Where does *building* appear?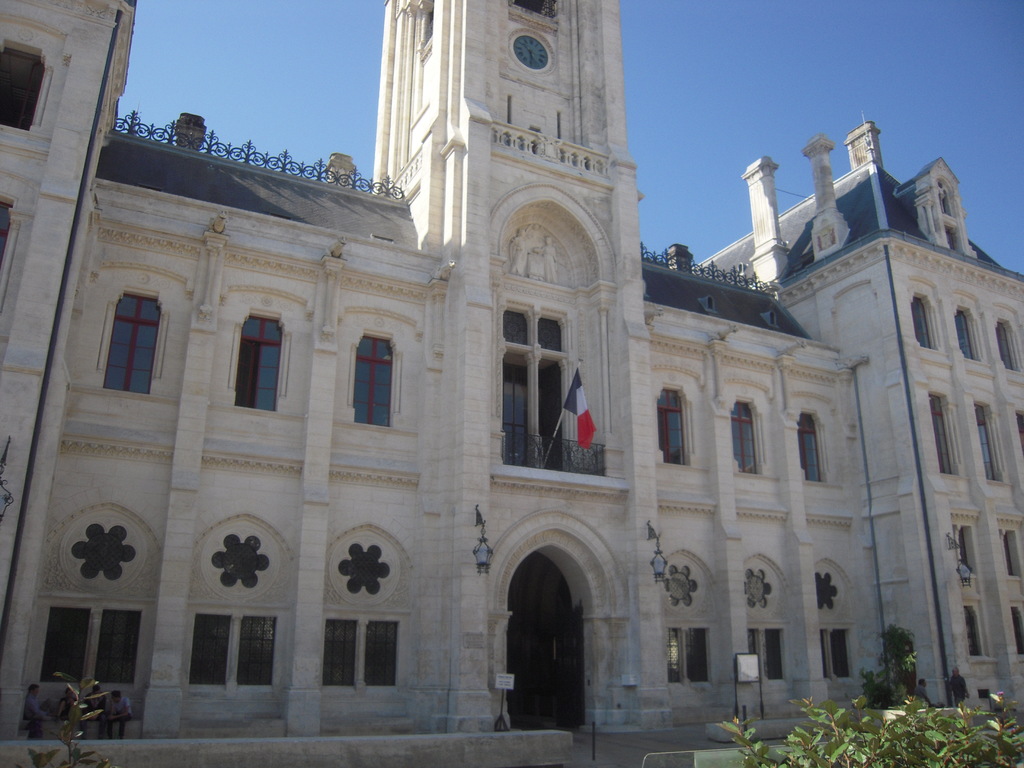
Appears at region(1, 0, 1023, 767).
